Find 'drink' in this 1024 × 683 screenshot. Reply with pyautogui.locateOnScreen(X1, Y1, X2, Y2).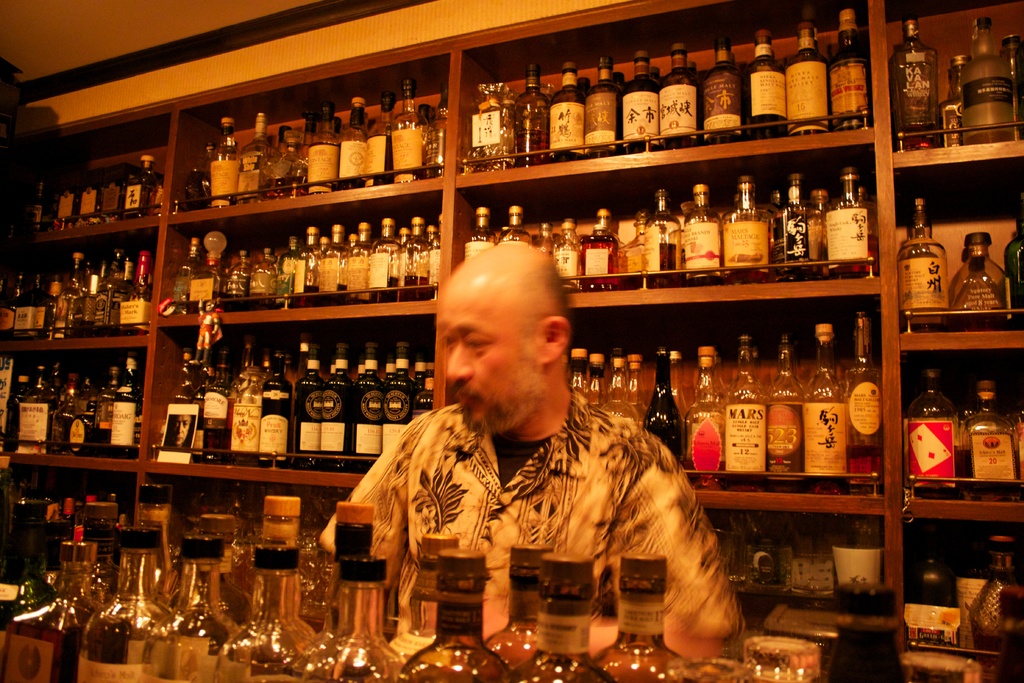
pyautogui.locateOnScreen(644, 340, 684, 455).
